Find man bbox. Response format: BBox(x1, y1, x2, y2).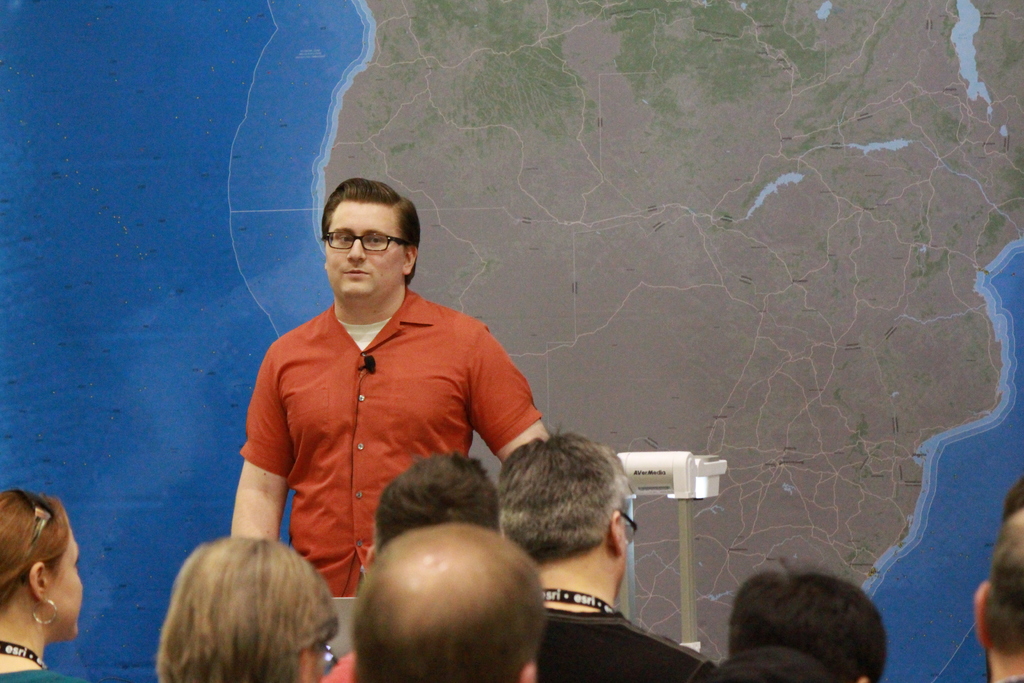
BBox(351, 521, 534, 682).
